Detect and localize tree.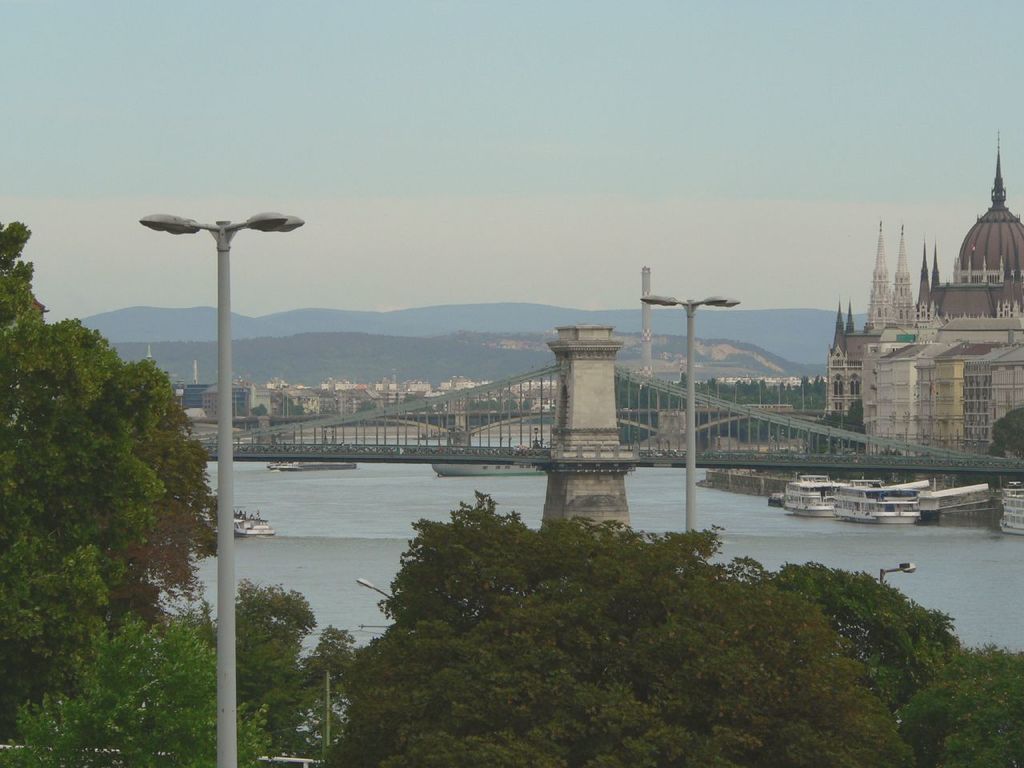
Localized at box=[671, 380, 688, 410].
